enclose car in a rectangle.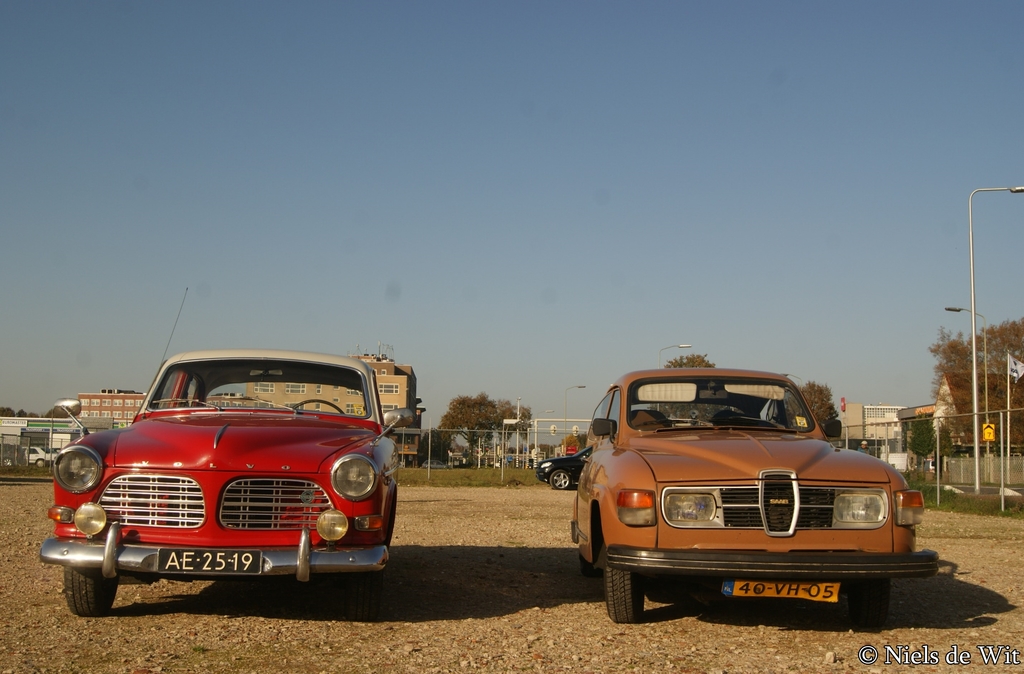
rect(0, 446, 56, 468).
